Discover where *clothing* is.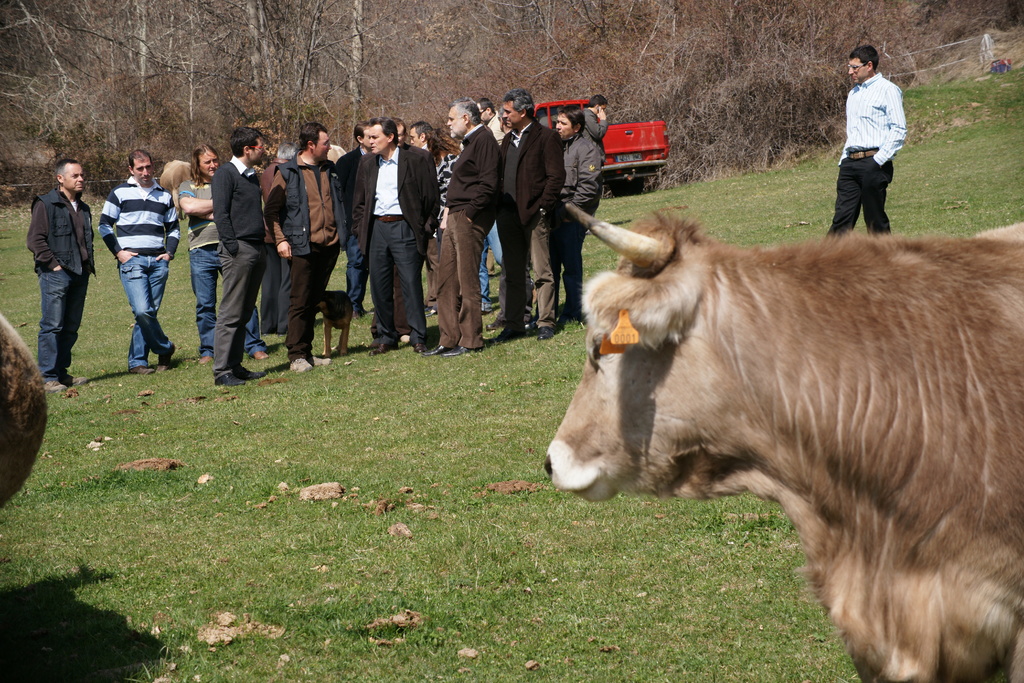
Discovered at detection(498, 124, 572, 323).
